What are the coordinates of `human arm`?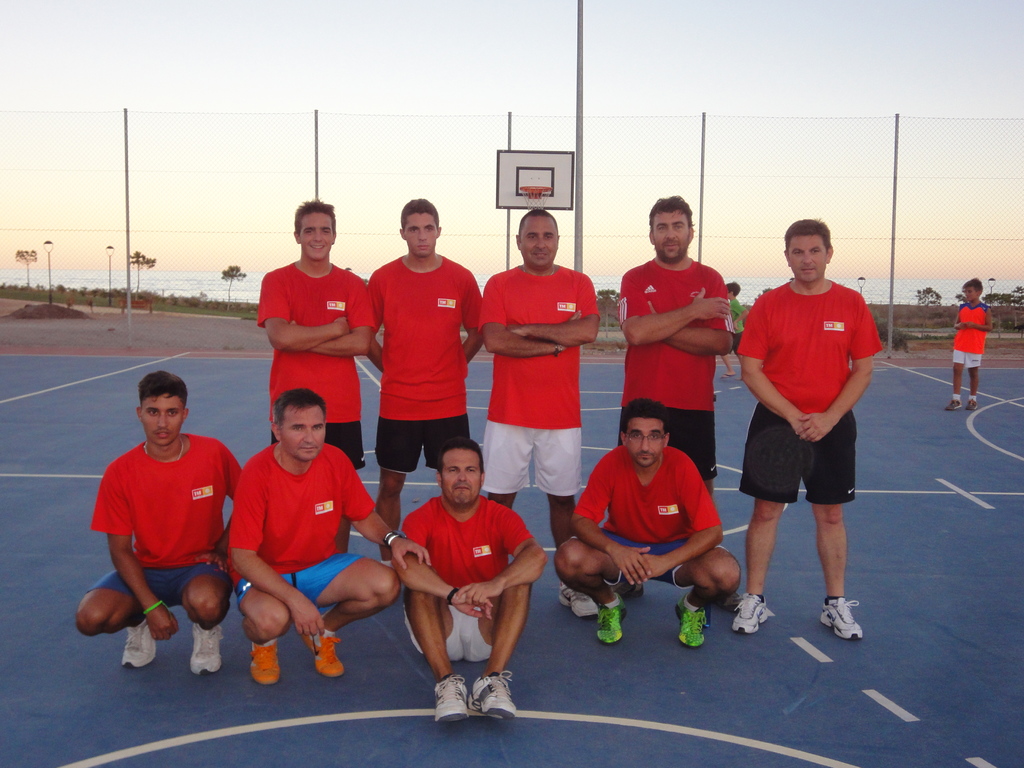
456,256,487,352.
